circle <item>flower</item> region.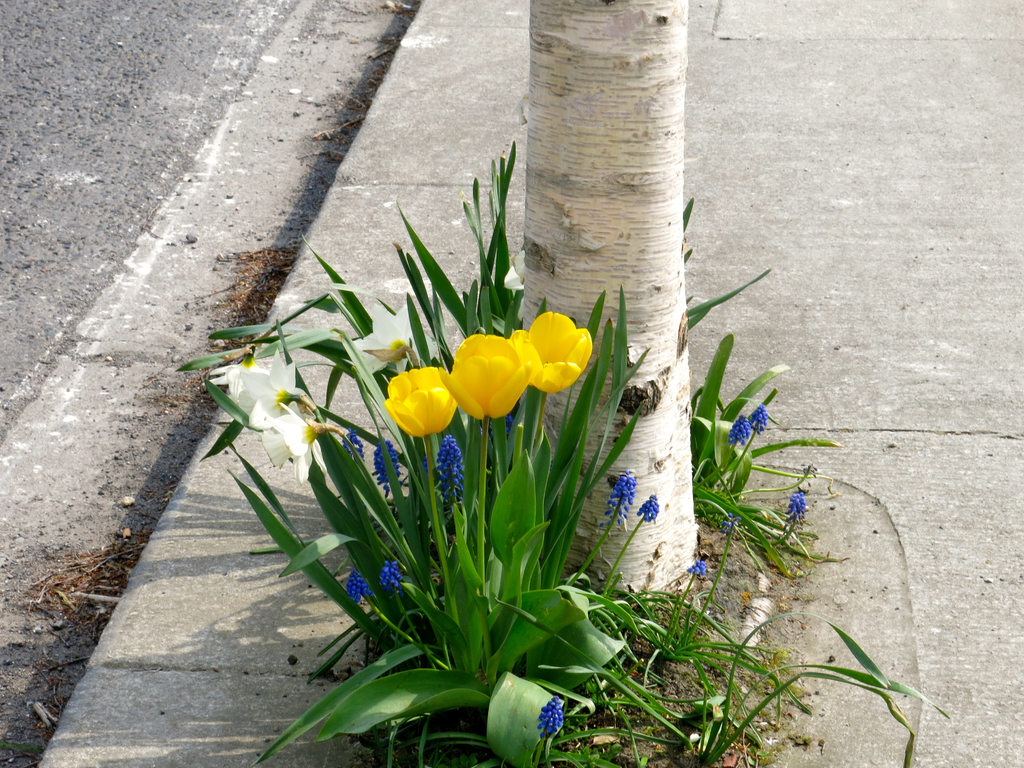
Region: bbox=(504, 304, 596, 399).
